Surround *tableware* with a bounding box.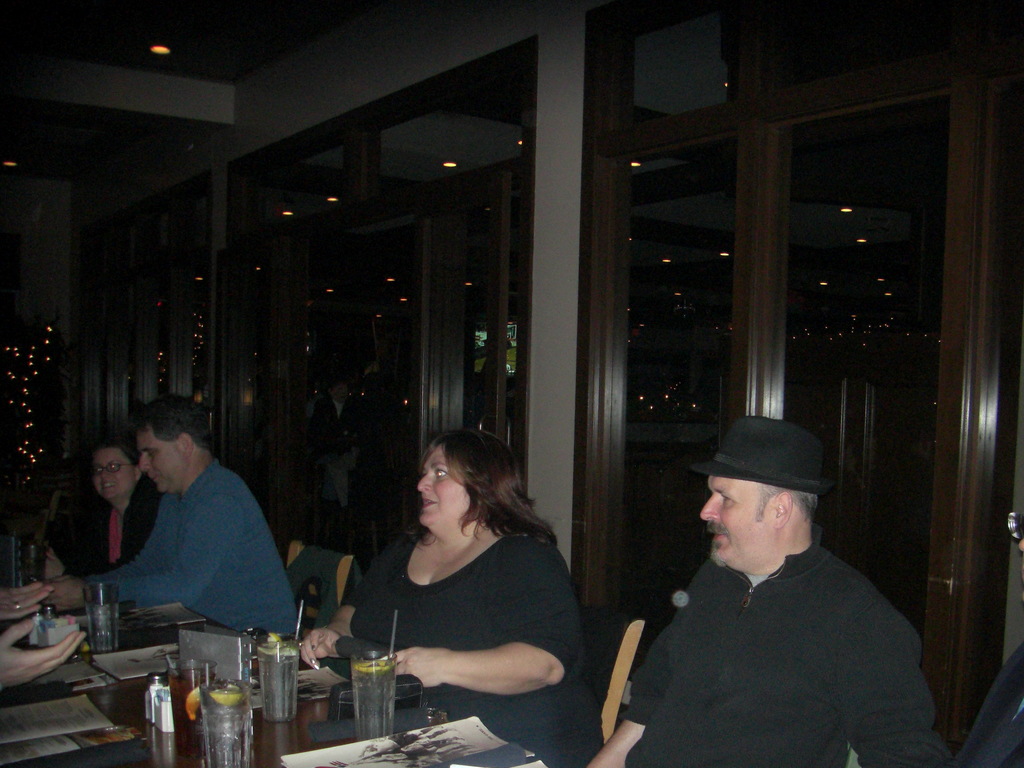
left=353, top=648, right=396, bottom=743.
